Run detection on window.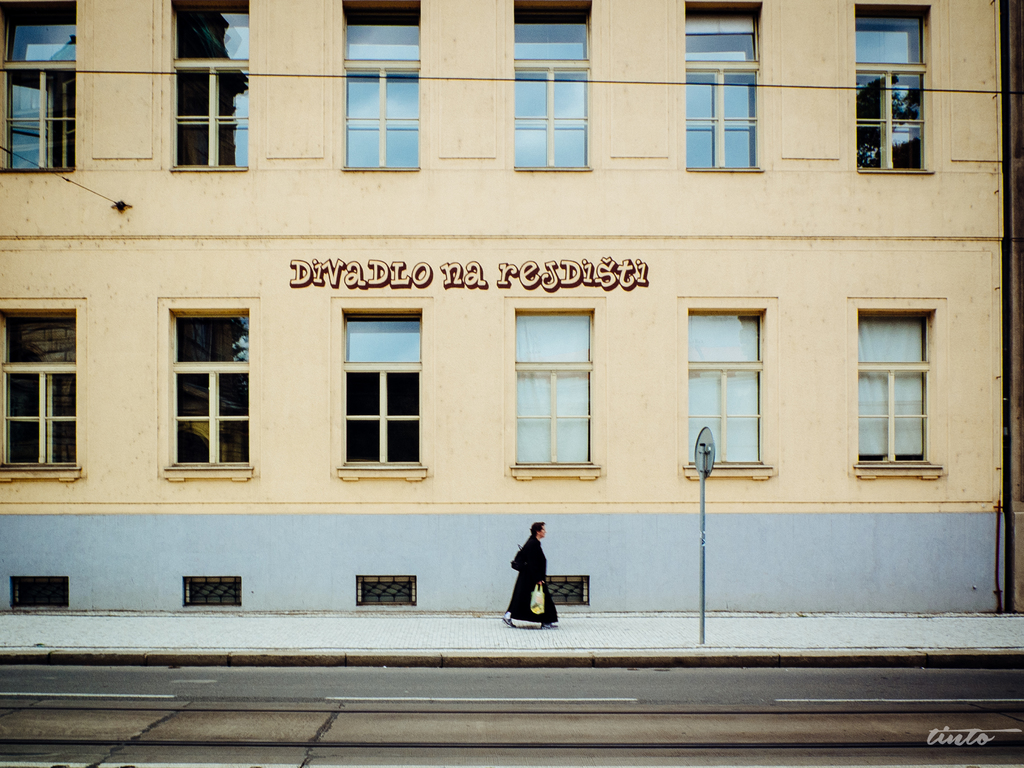
Result: bbox=[682, 3, 764, 172].
